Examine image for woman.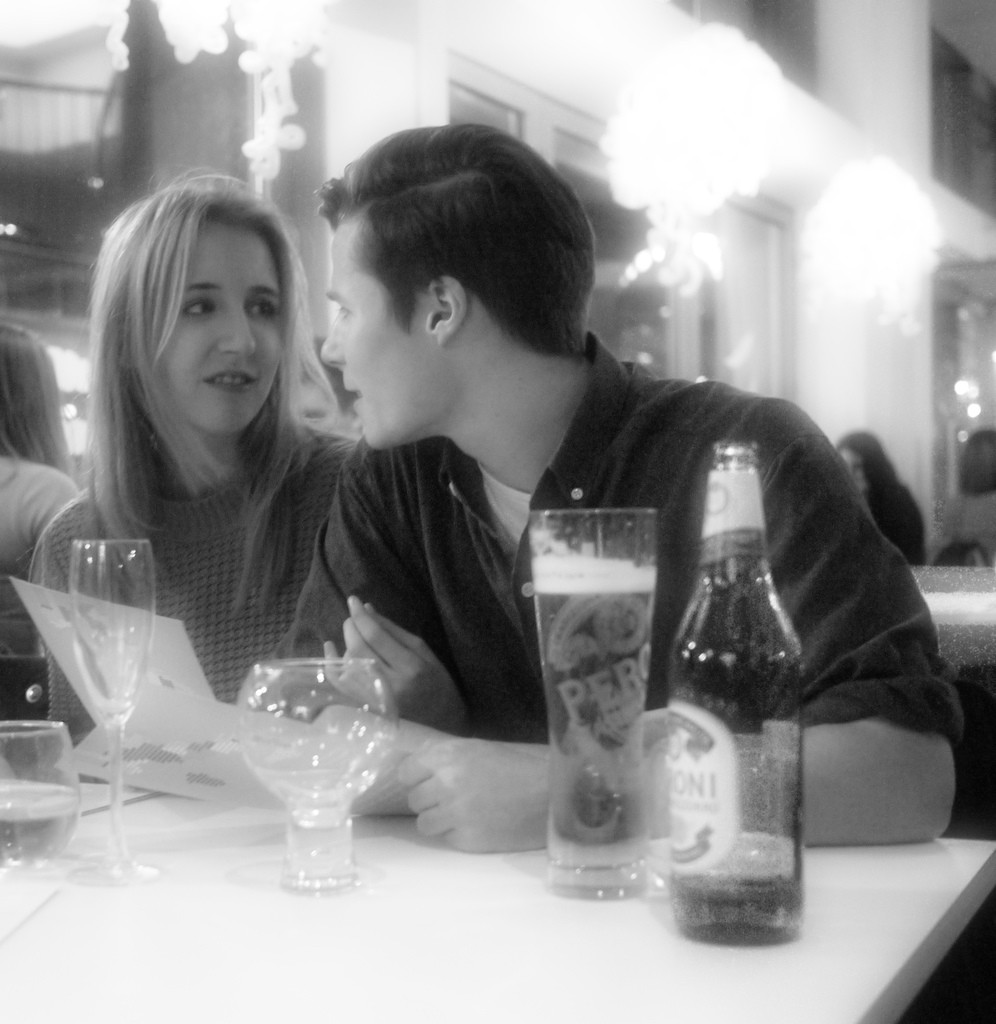
Examination result: [x1=18, y1=168, x2=370, y2=747].
